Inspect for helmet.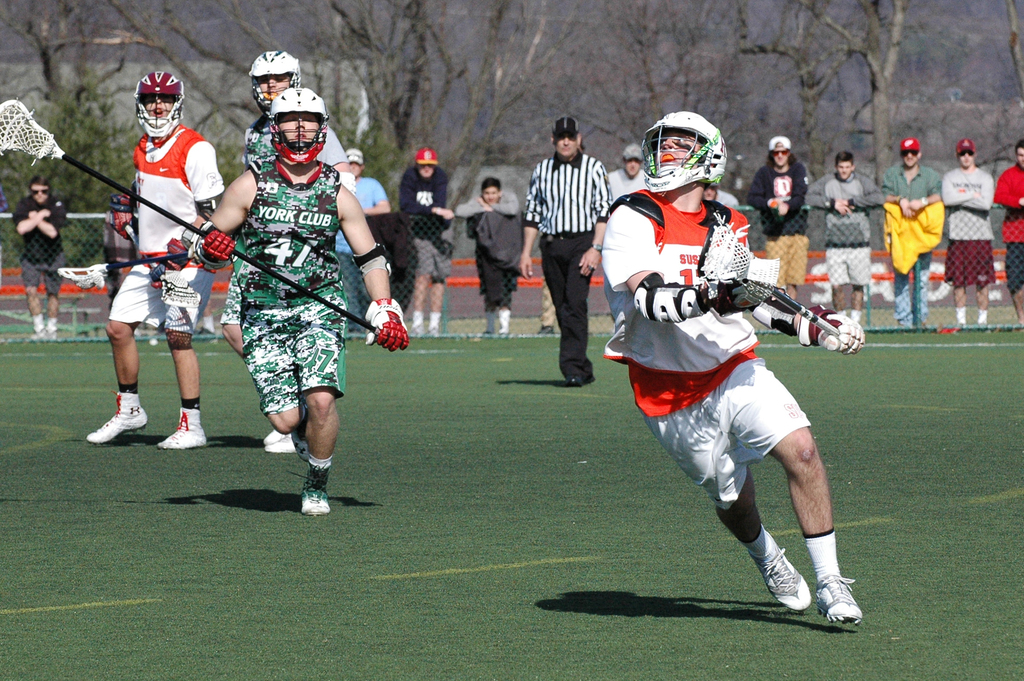
Inspection: BBox(768, 133, 794, 159).
